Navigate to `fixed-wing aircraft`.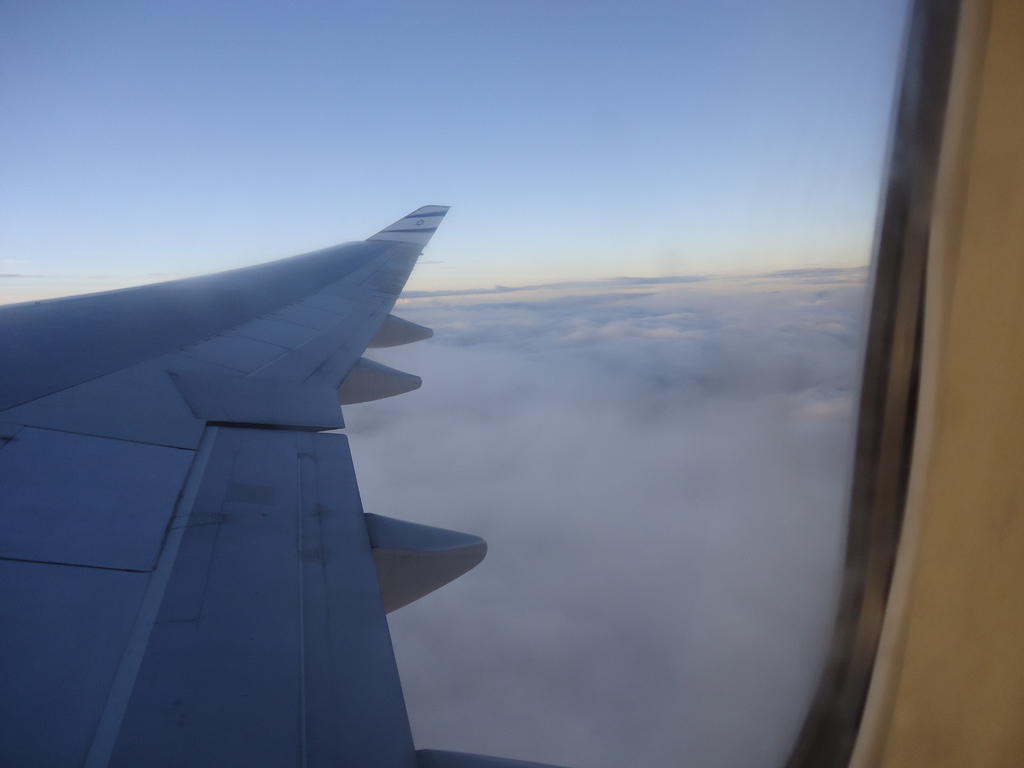
Navigation target: {"x1": 0, "y1": 204, "x2": 567, "y2": 767}.
